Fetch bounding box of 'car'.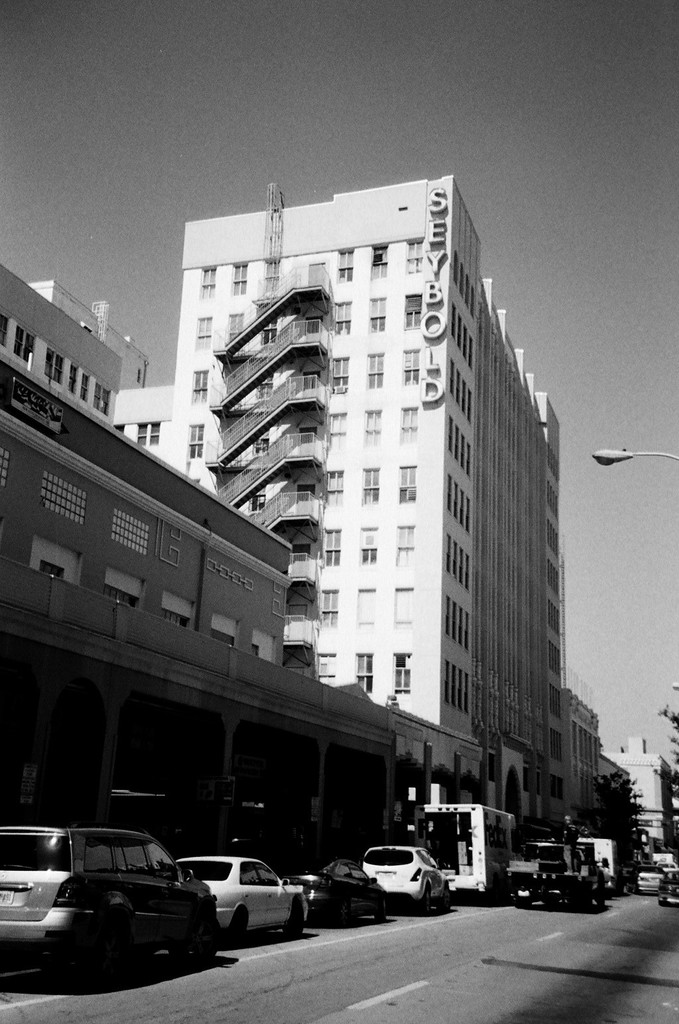
Bbox: 290:860:391:932.
